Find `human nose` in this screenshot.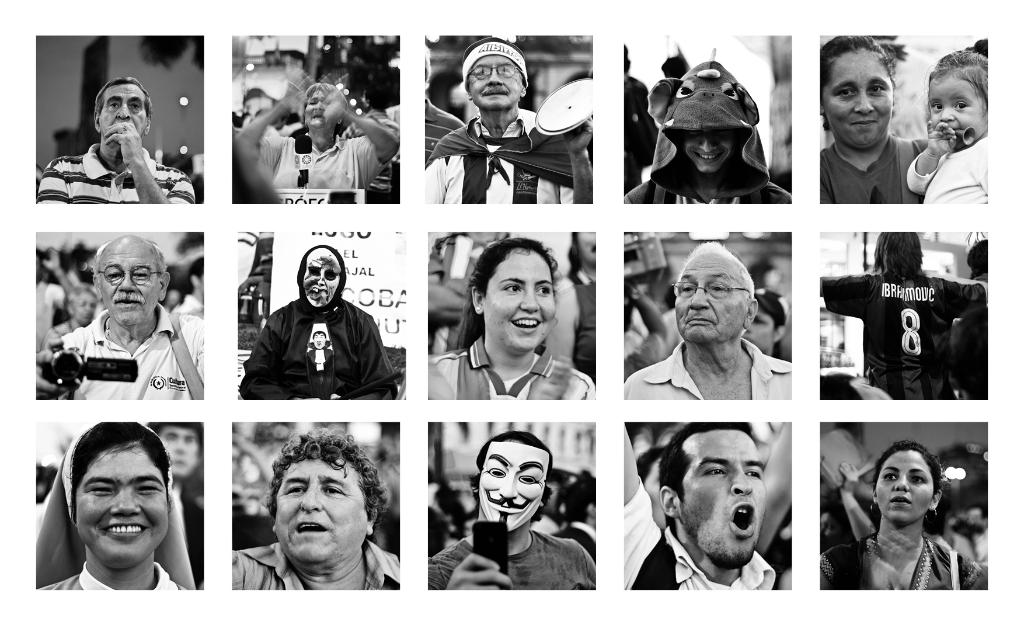
The bounding box for `human nose` is l=115, t=102, r=132, b=117.
